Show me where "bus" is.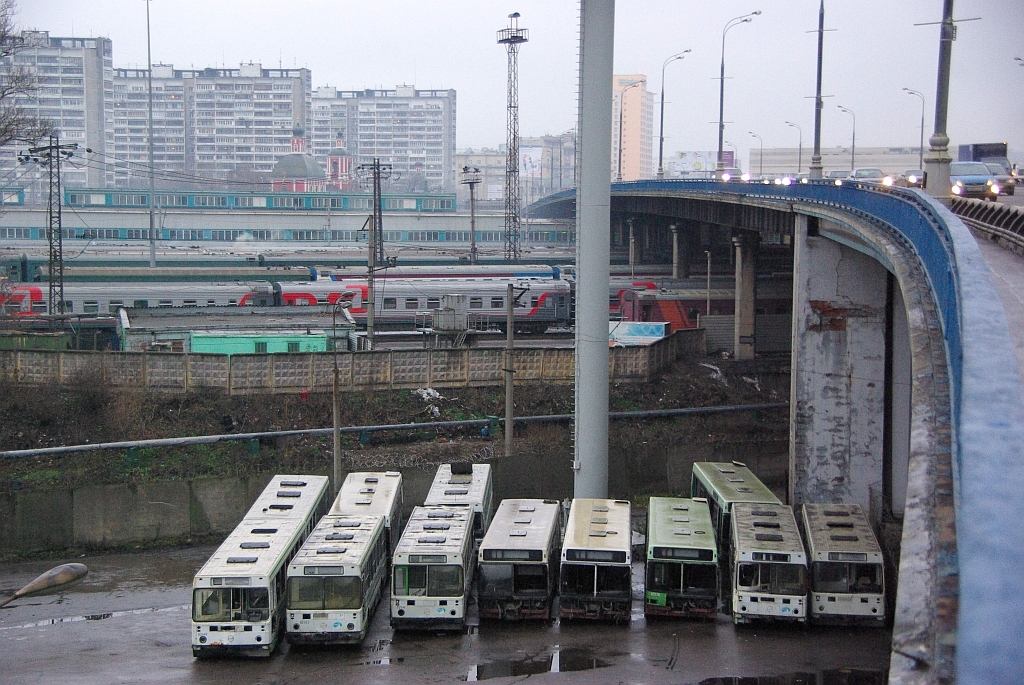
"bus" is at bbox=(241, 470, 333, 528).
